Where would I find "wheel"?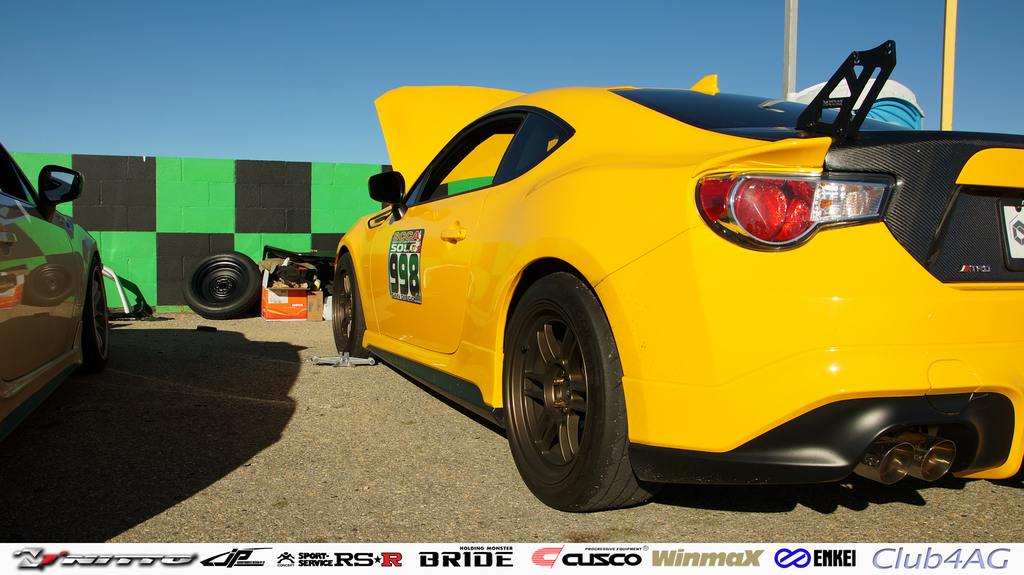
At rect(330, 257, 368, 362).
